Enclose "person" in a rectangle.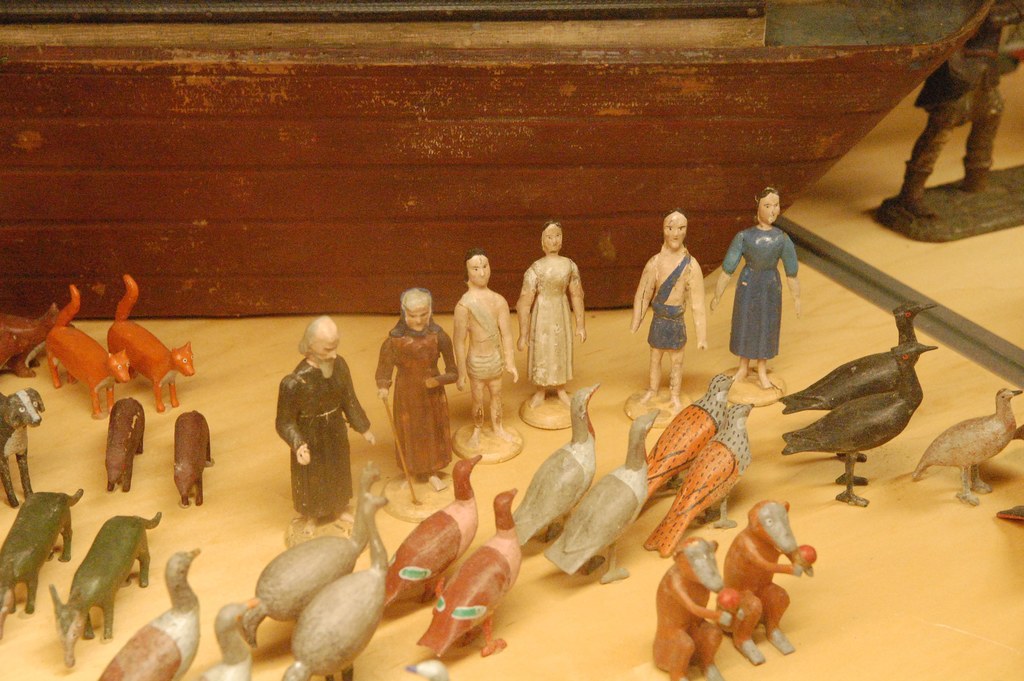
crop(450, 238, 511, 457).
